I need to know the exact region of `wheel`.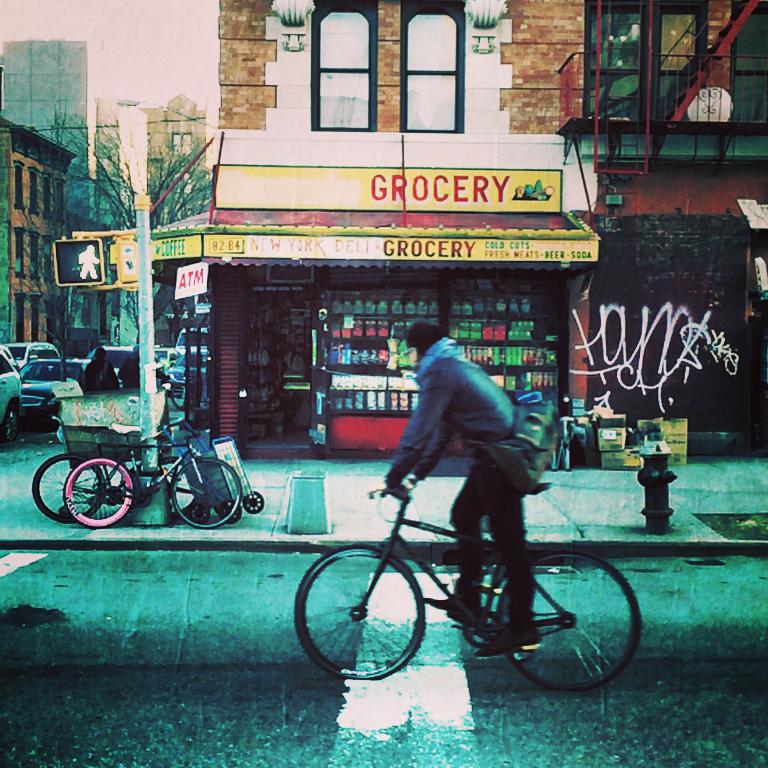
Region: Rect(298, 544, 421, 683).
